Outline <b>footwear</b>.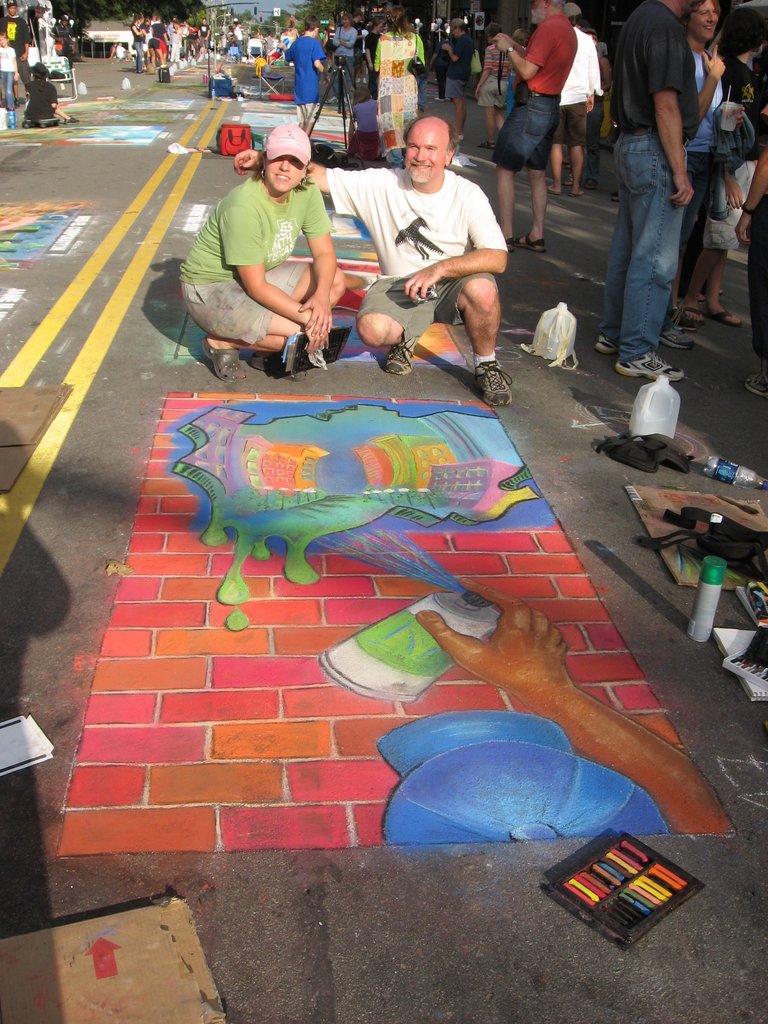
Outline: <bbox>704, 311, 742, 327</bbox>.
